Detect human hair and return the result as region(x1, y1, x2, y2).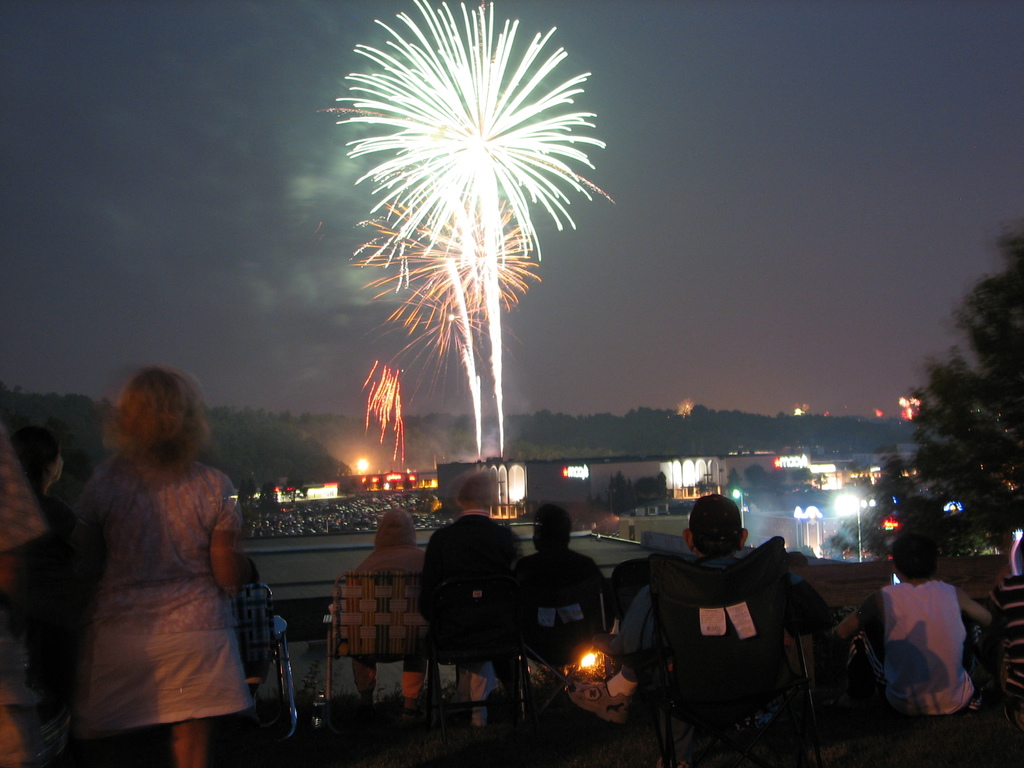
region(689, 494, 746, 552).
